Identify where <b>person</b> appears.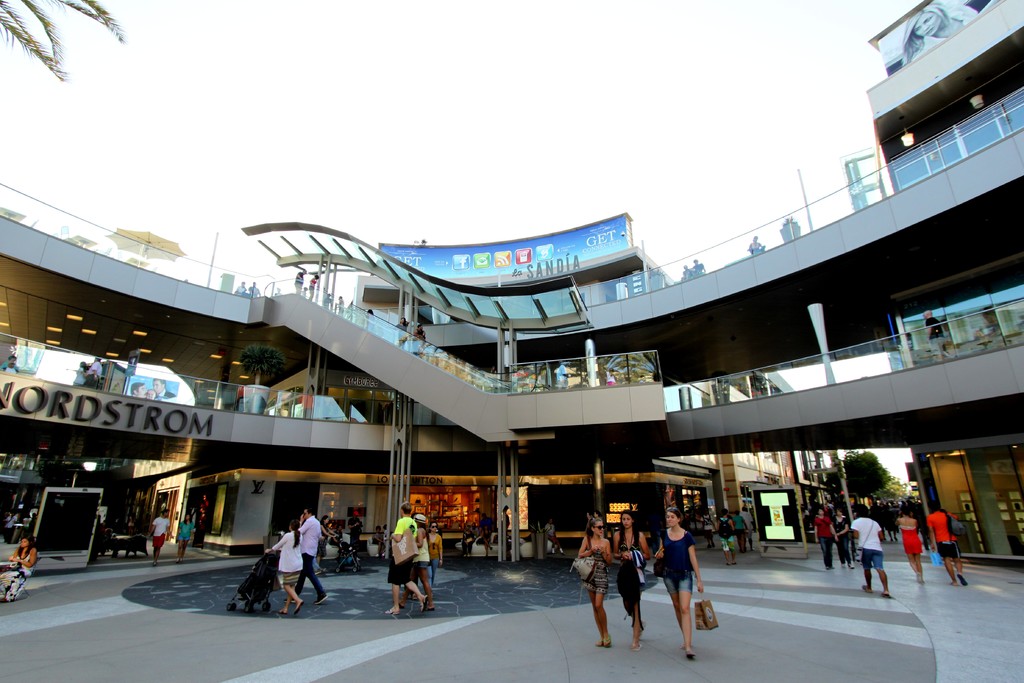
Appears at 680,268,693,284.
